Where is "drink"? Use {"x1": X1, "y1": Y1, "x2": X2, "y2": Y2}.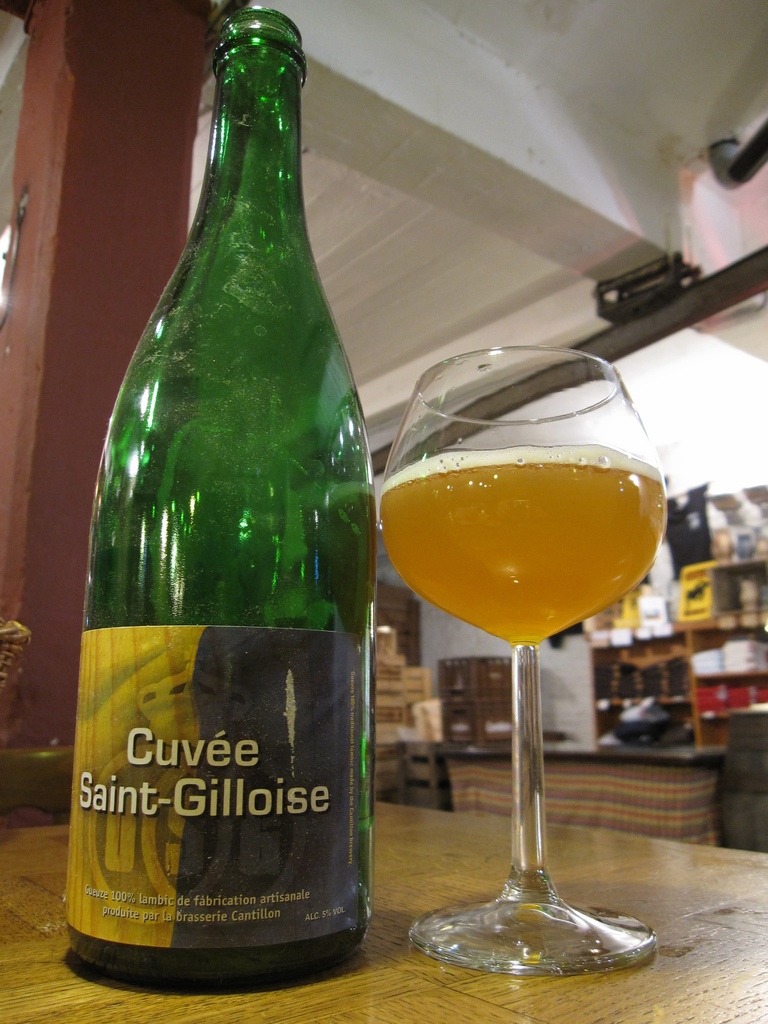
{"x1": 380, "y1": 455, "x2": 672, "y2": 639}.
